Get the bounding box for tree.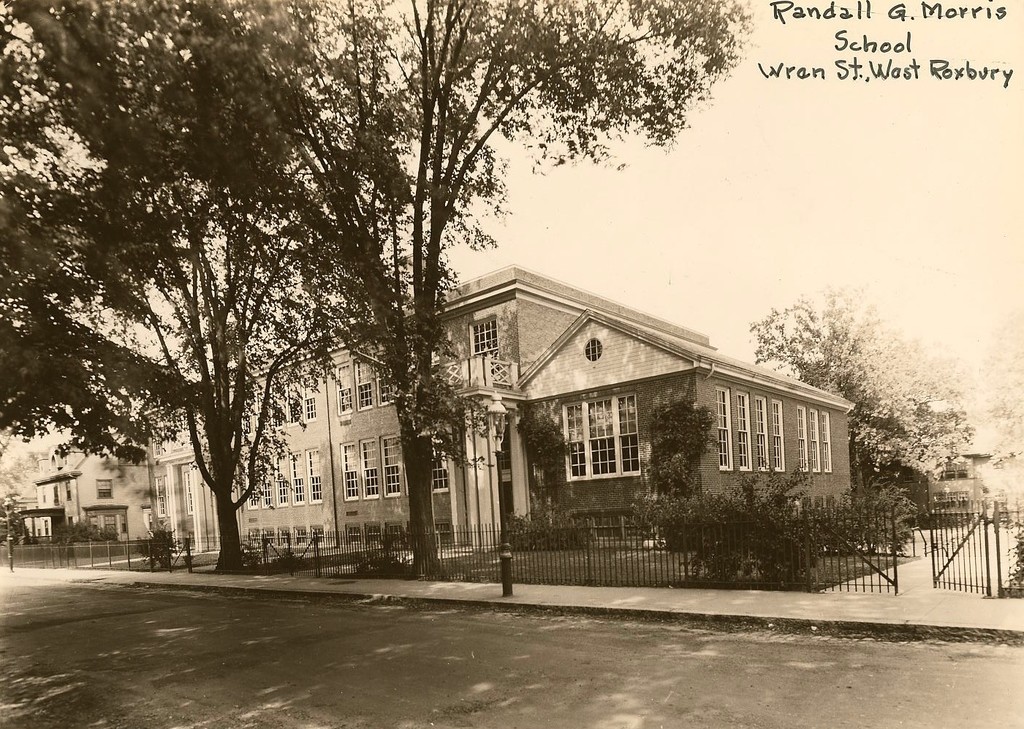
(516,407,574,499).
